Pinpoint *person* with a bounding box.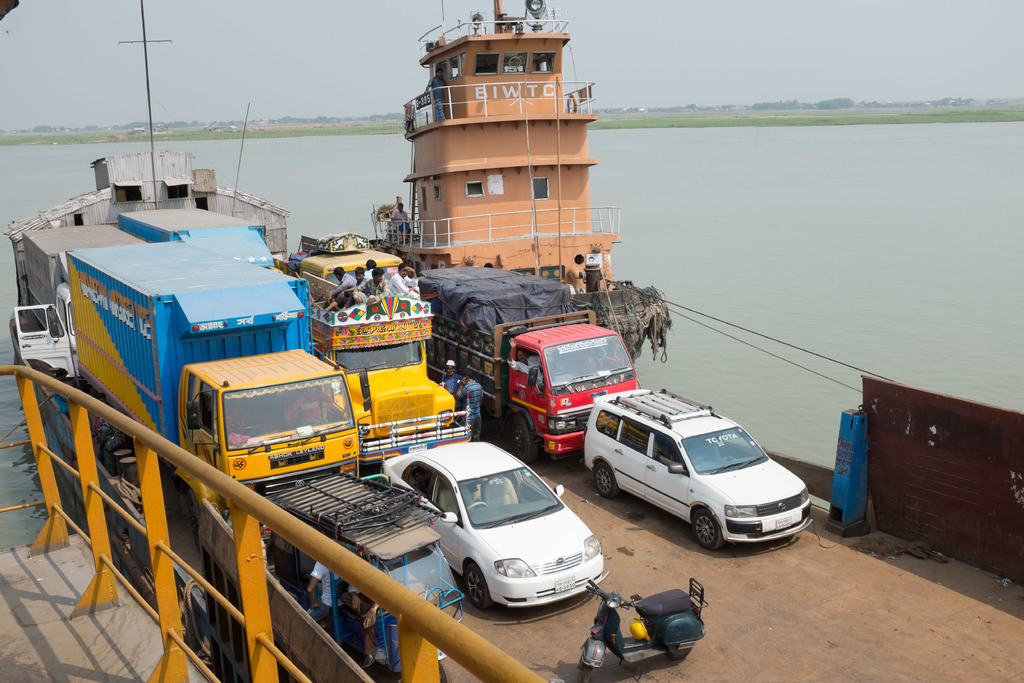
select_region(426, 63, 449, 119).
